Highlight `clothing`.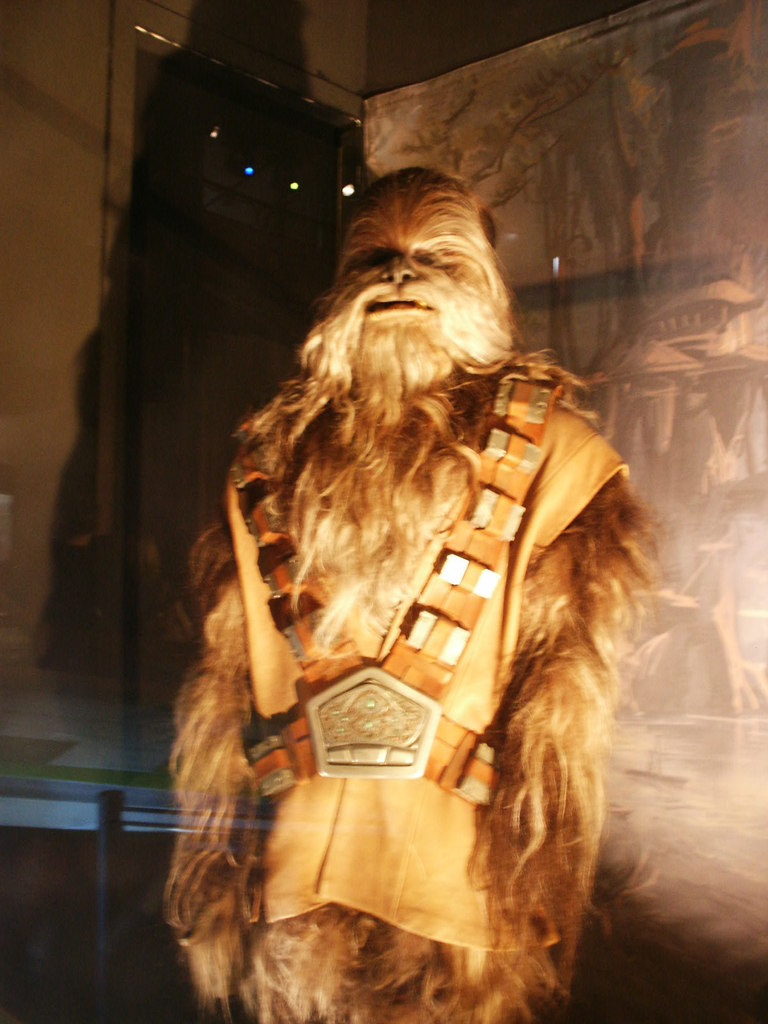
Highlighted region: x1=168 y1=490 x2=680 y2=980.
